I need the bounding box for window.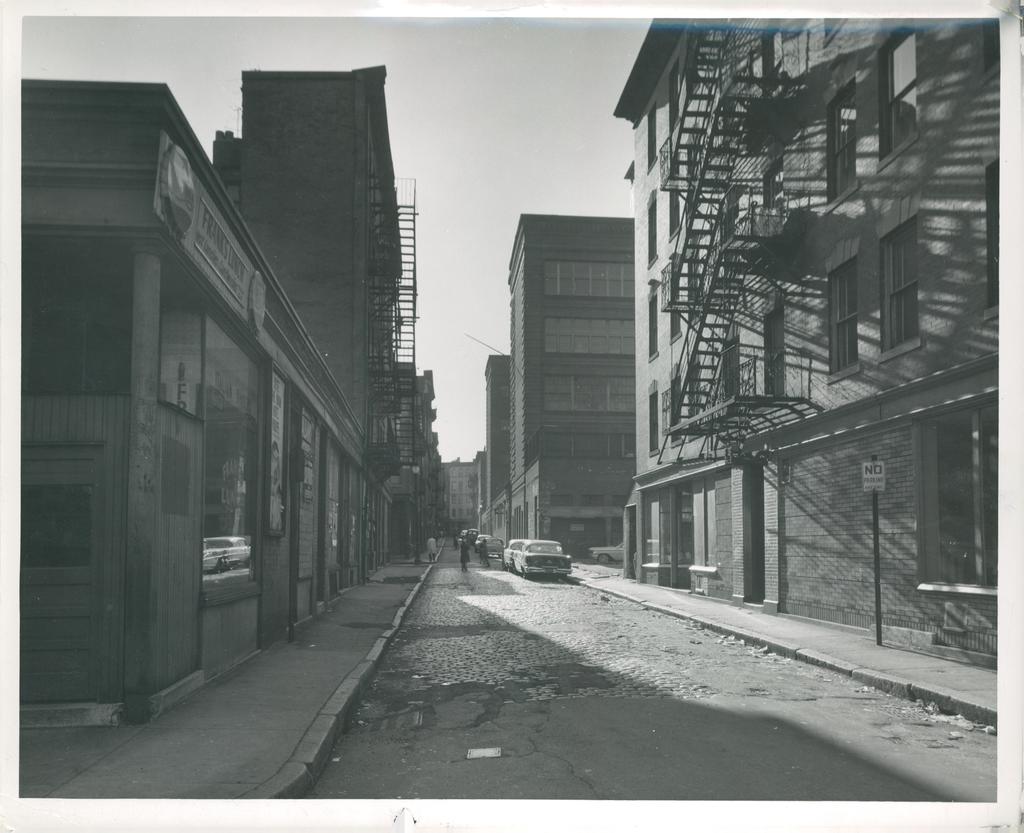
Here it is: l=831, t=76, r=855, b=200.
